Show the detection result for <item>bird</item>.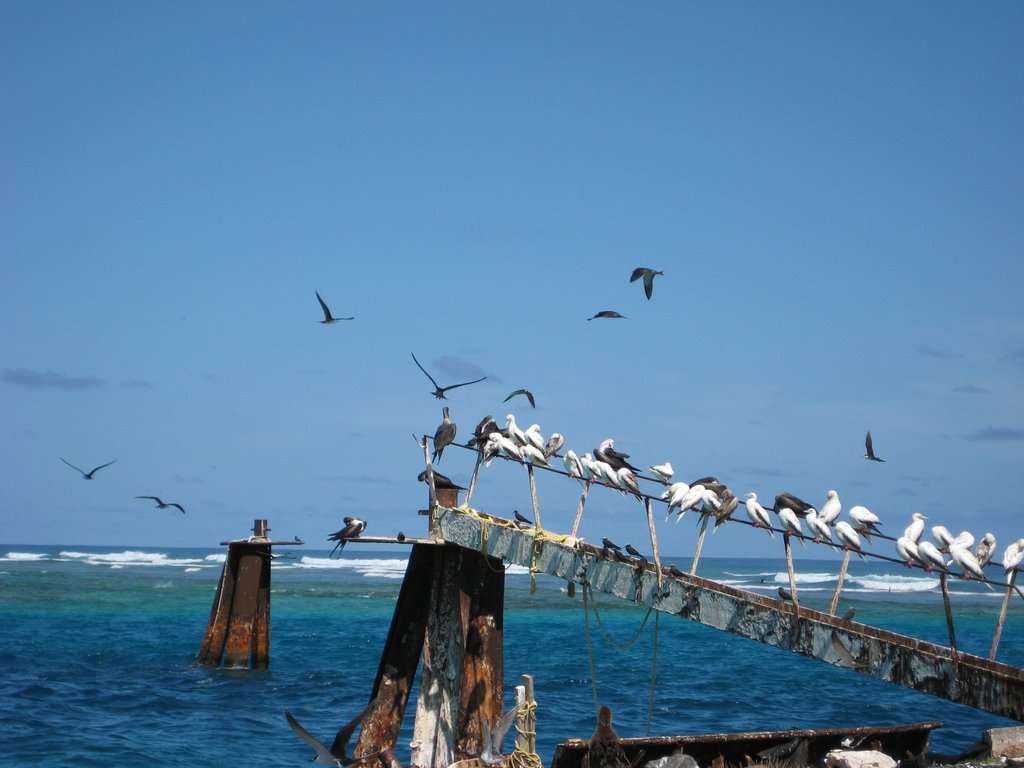
898:511:929:540.
